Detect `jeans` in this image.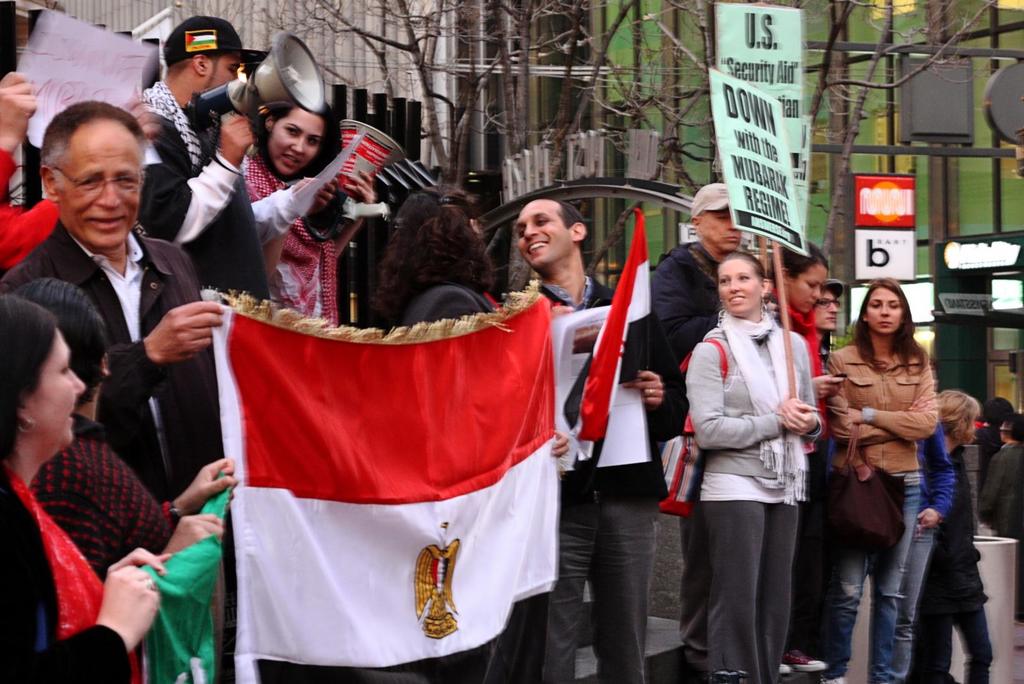
Detection: <bbox>536, 504, 660, 683</bbox>.
